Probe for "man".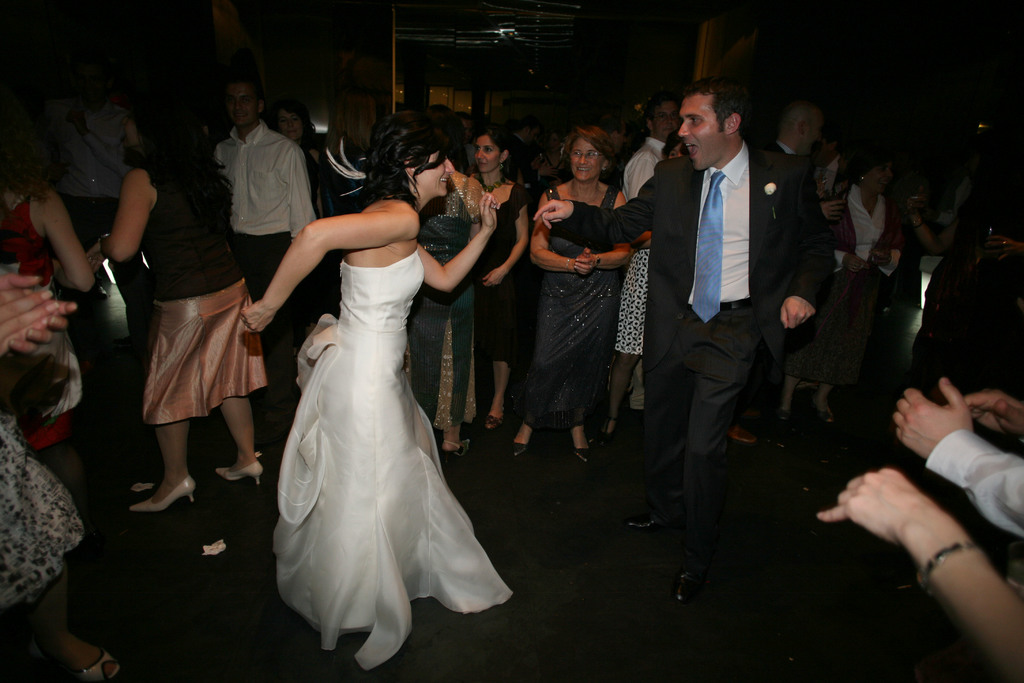
Probe result: bbox=[771, 92, 831, 450].
